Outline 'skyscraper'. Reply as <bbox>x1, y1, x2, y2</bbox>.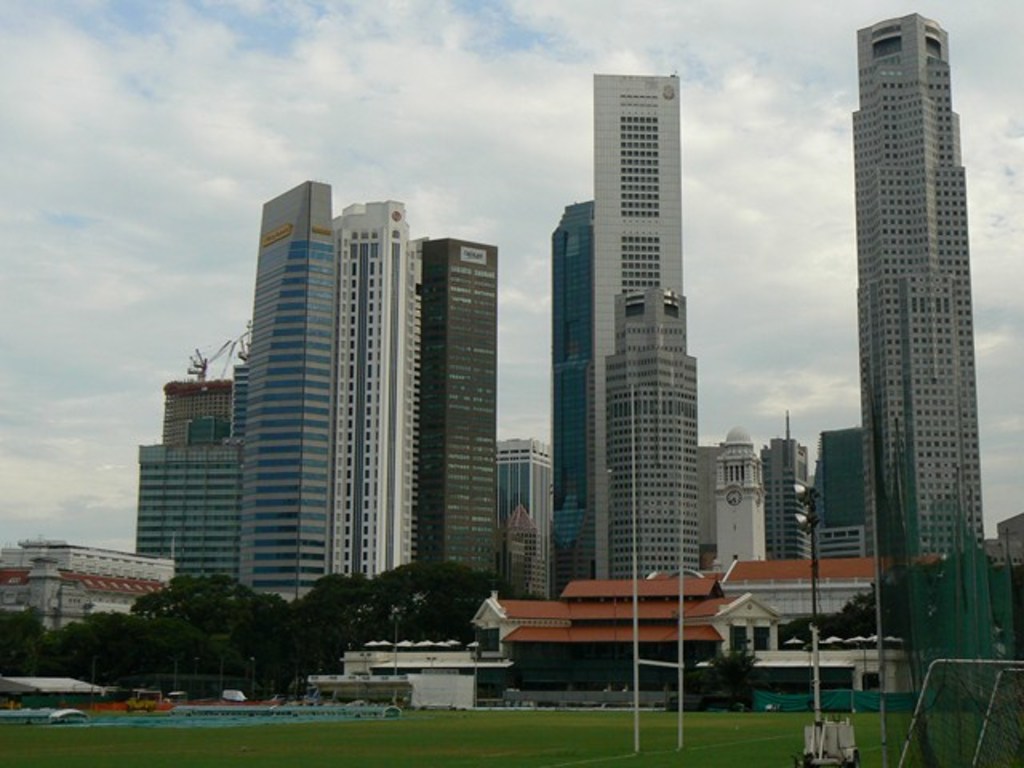
<bbox>490, 427, 552, 594</bbox>.
